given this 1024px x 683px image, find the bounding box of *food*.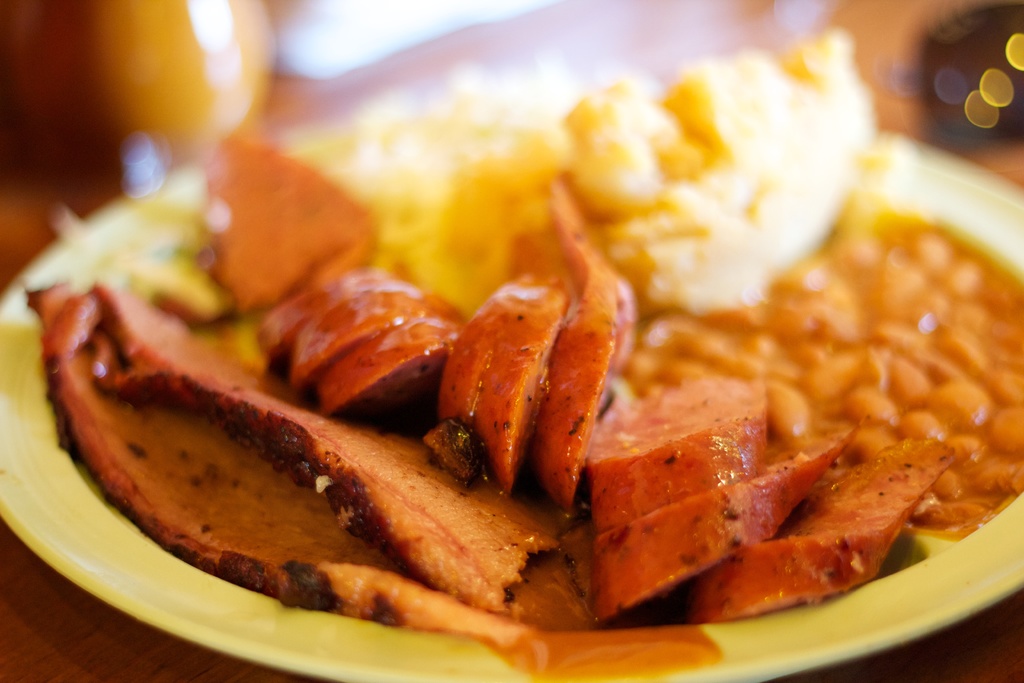
left=26, top=281, right=725, bottom=682.
